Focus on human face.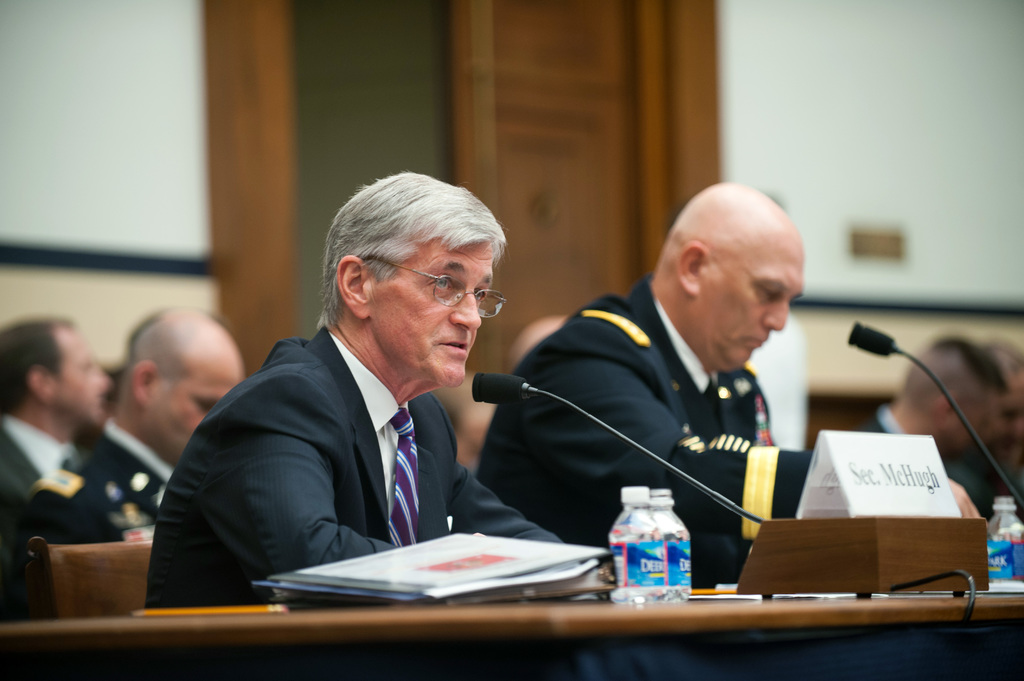
Focused at 148:340:246:468.
